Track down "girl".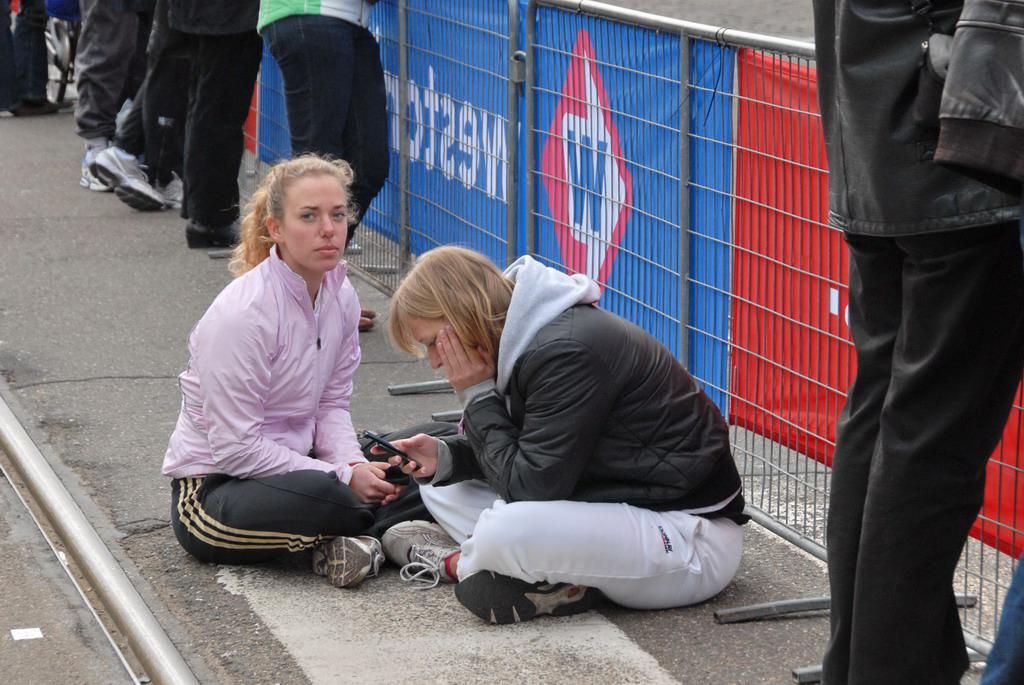
Tracked to 157:148:458:583.
